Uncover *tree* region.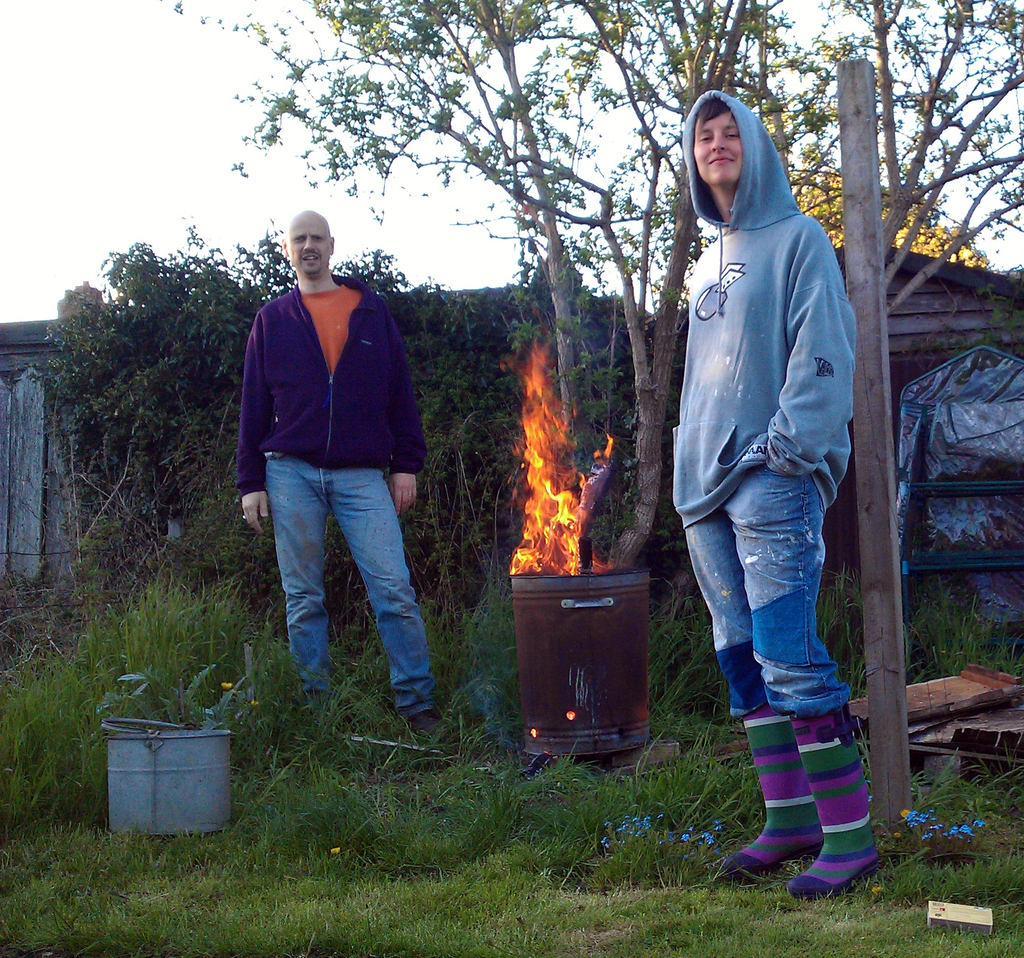
Uncovered: 158/0/1023/571.
